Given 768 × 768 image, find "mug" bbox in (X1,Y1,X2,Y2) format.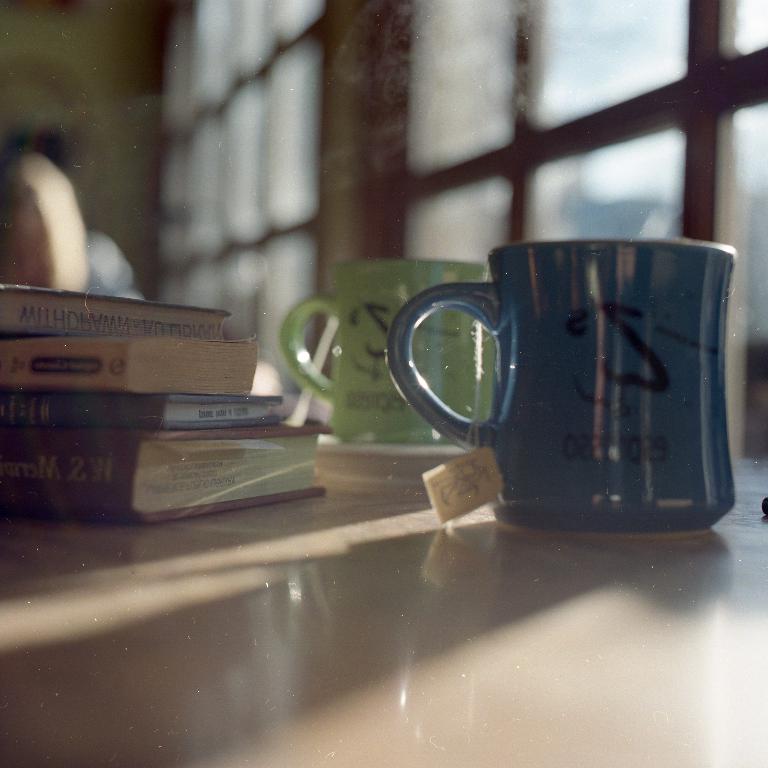
(385,240,735,534).
